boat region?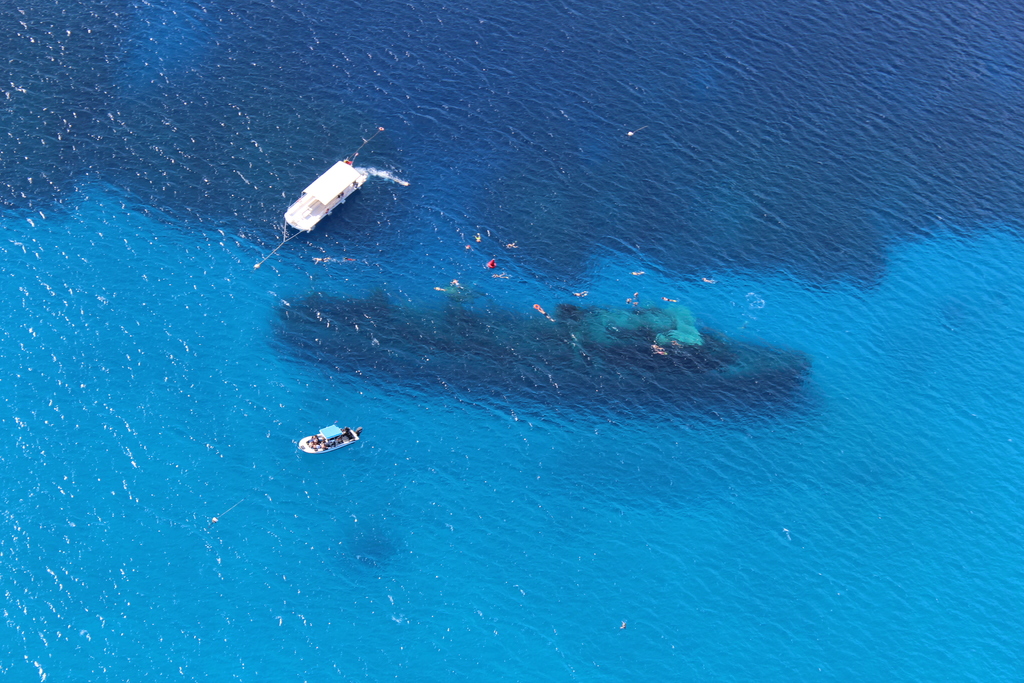
266/289/810/416
